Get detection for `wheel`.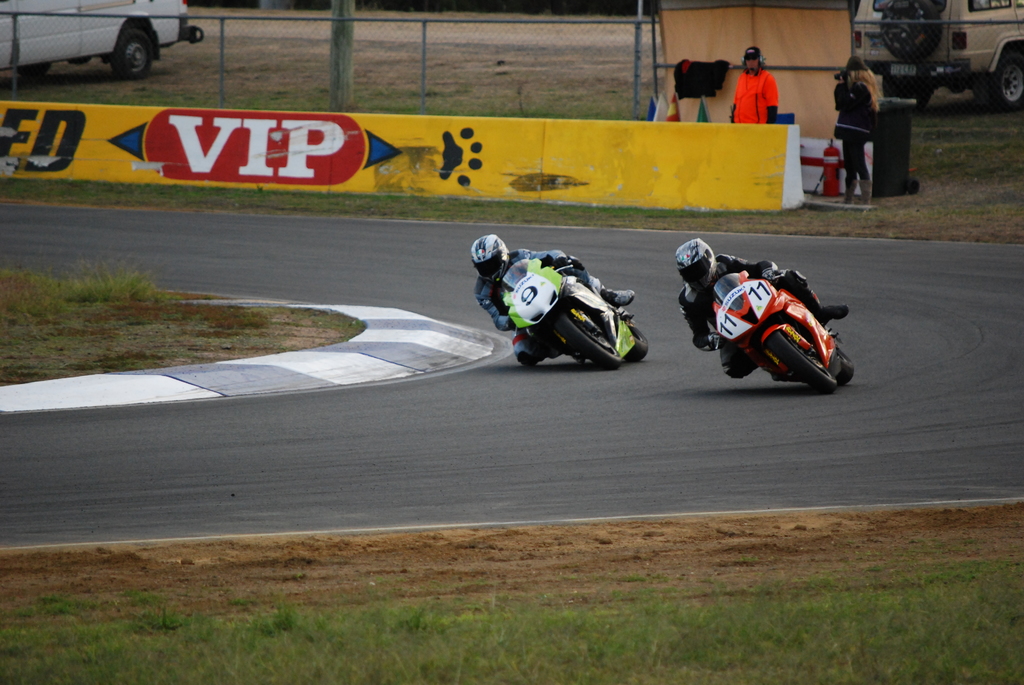
Detection: 757 327 842 393.
